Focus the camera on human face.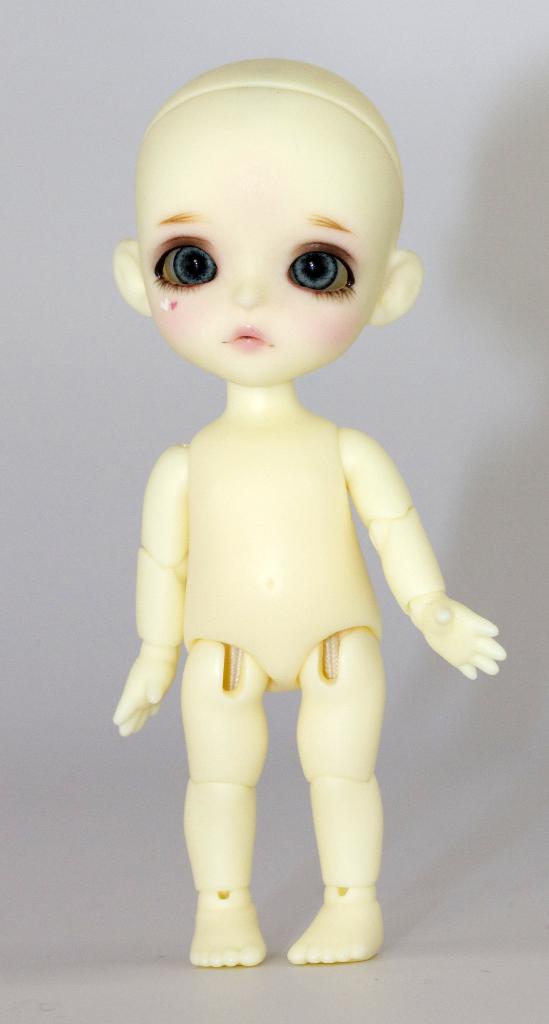
Focus region: bbox=(139, 154, 388, 387).
